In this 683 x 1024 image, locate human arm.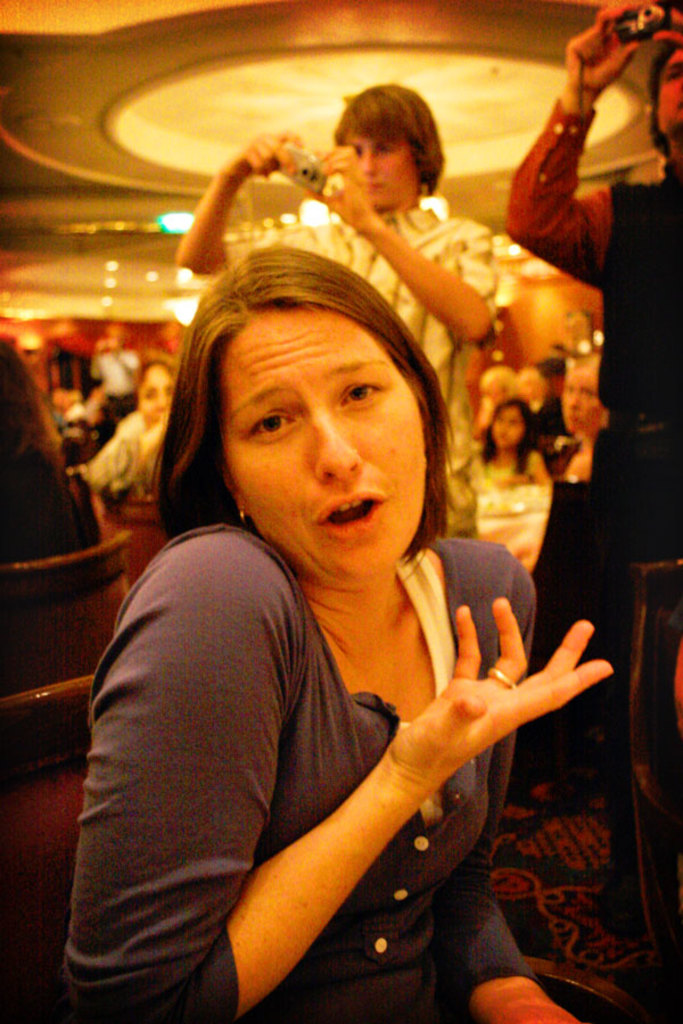
Bounding box: bbox=[63, 535, 612, 1019].
